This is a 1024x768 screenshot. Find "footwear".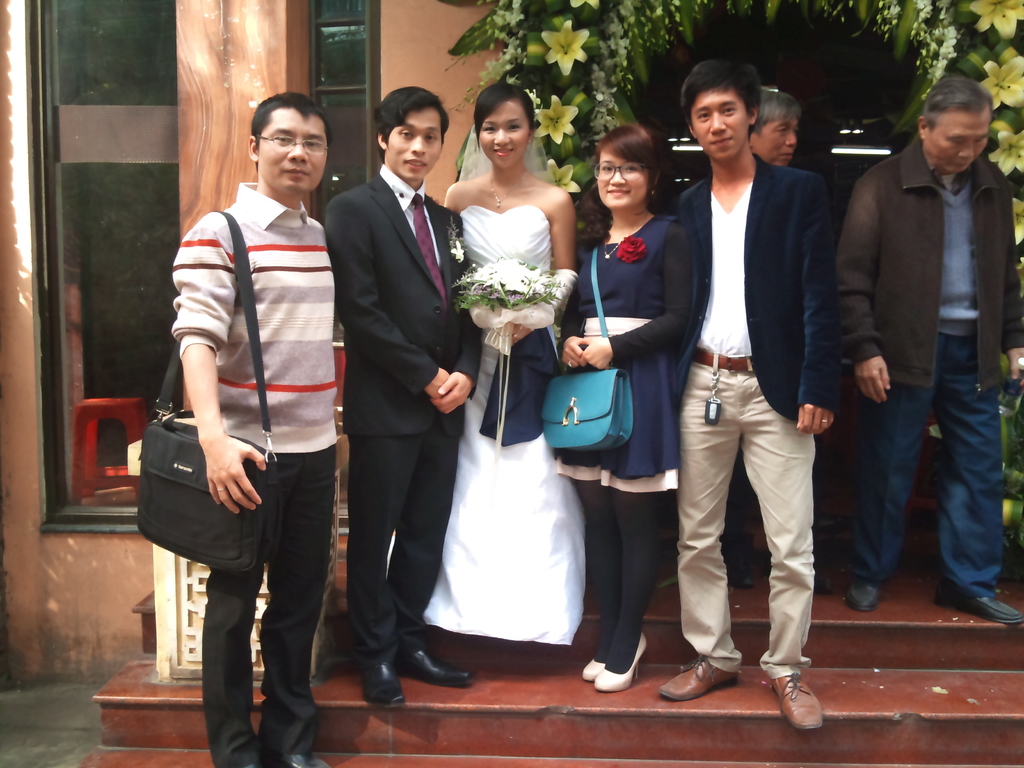
Bounding box: region(935, 596, 1023, 627).
